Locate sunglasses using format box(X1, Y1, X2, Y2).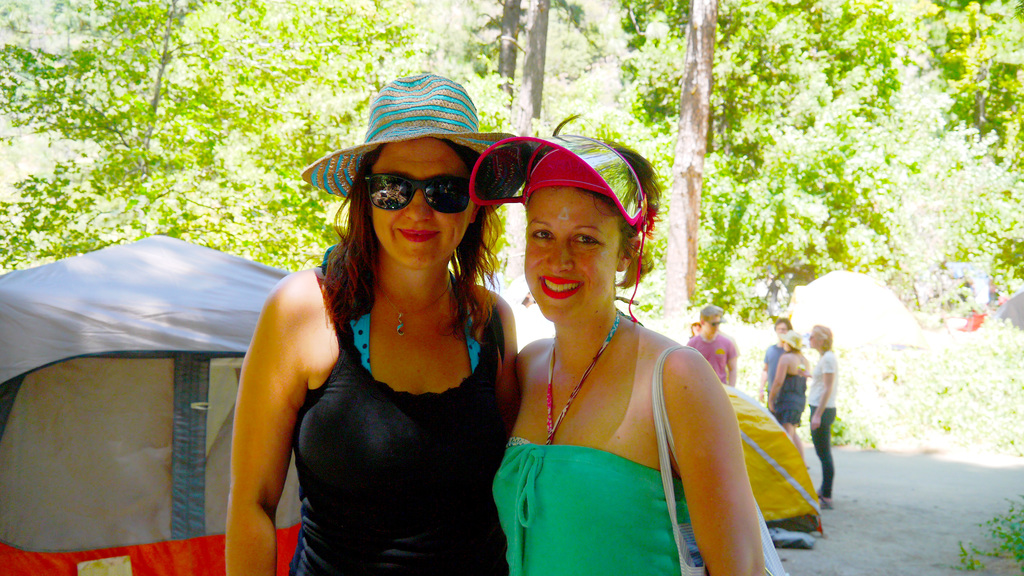
box(703, 316, 726, 329).
